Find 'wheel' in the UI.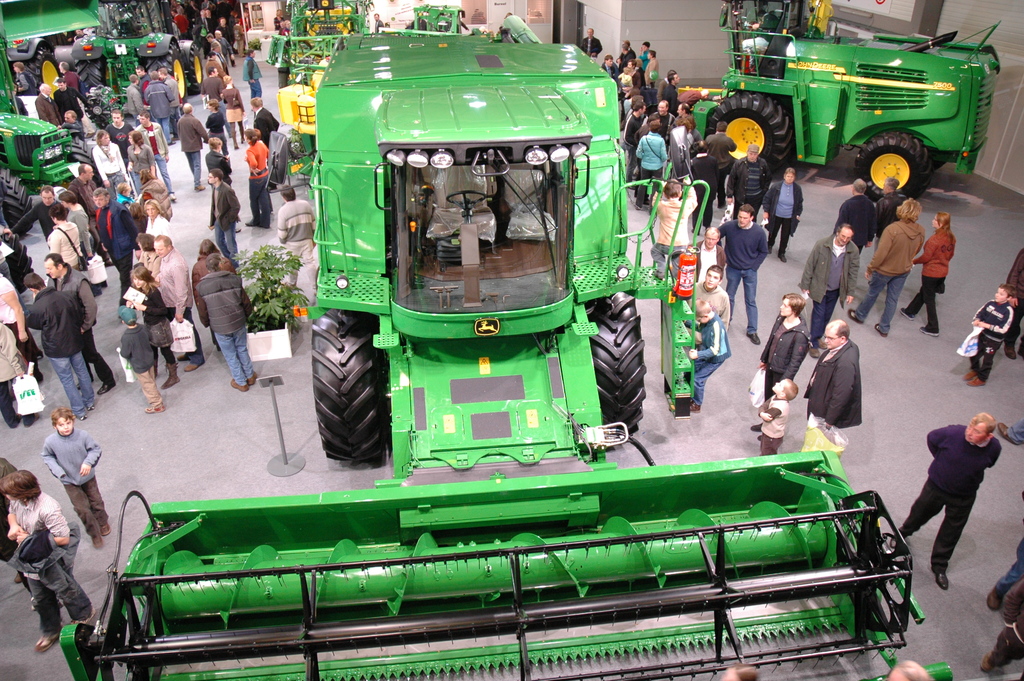
UI element at 591 282 640 431.
